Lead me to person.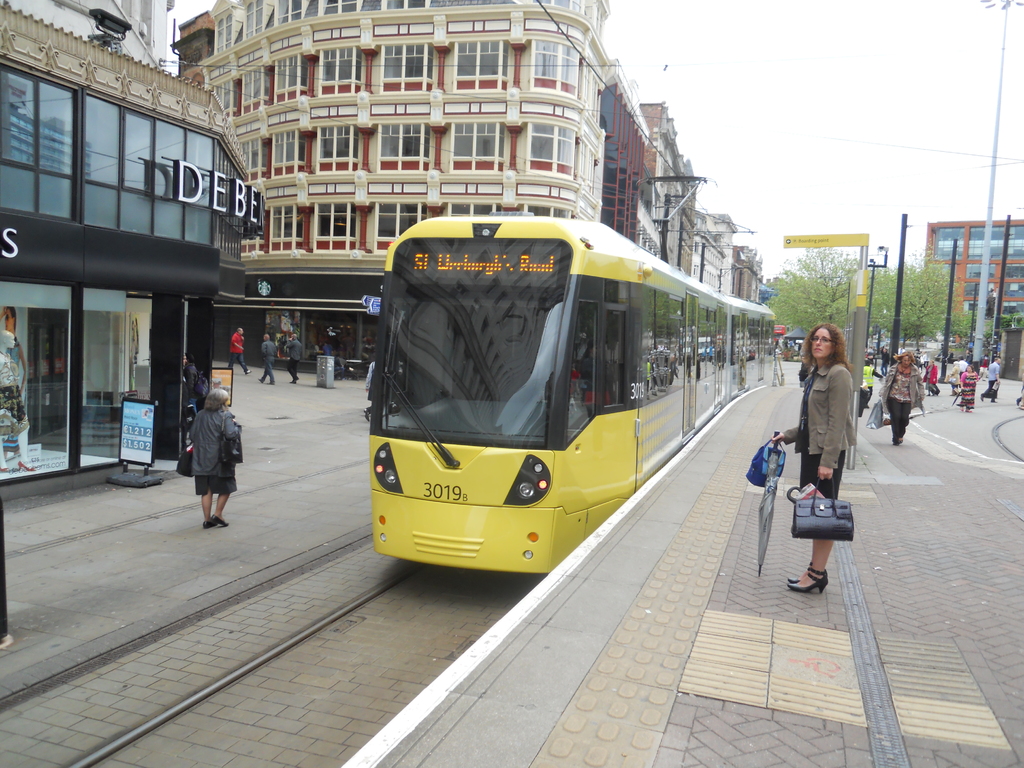
Lead to box=[928, 362, 939, 390].
